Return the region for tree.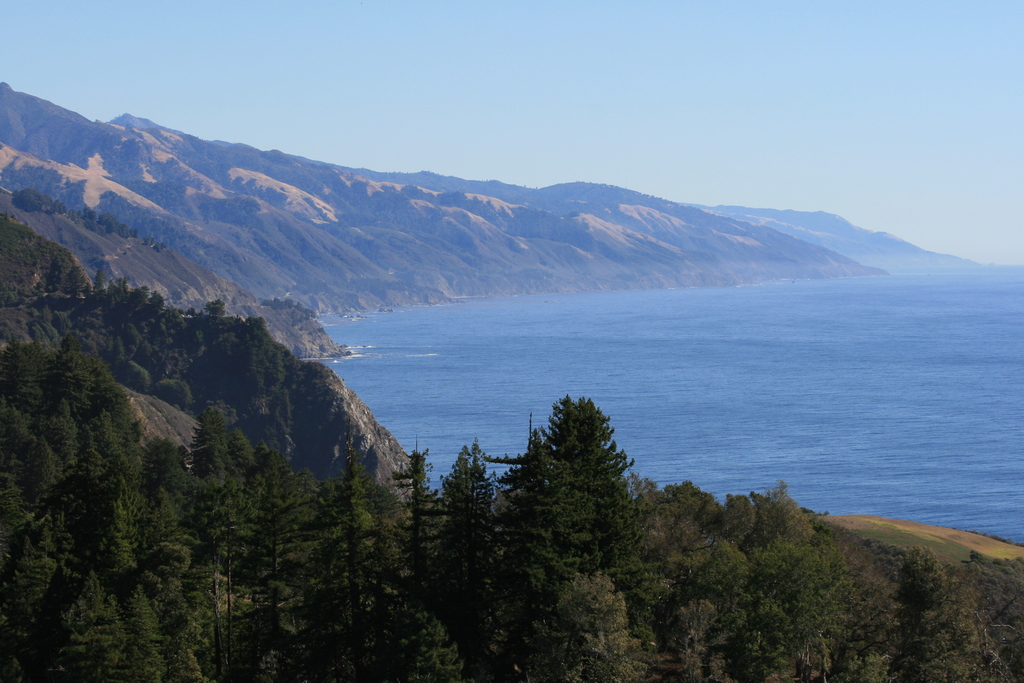
(490, 438, 617, 629).
